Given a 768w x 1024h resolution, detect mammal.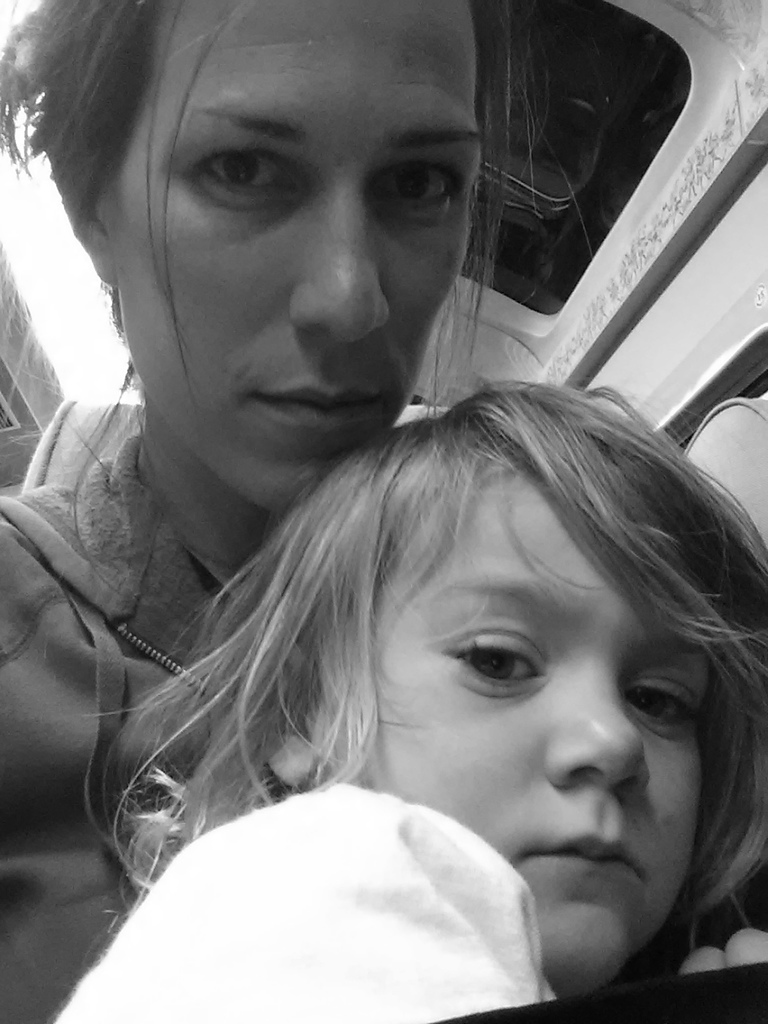
detection(0, 0, 603, 1023).
